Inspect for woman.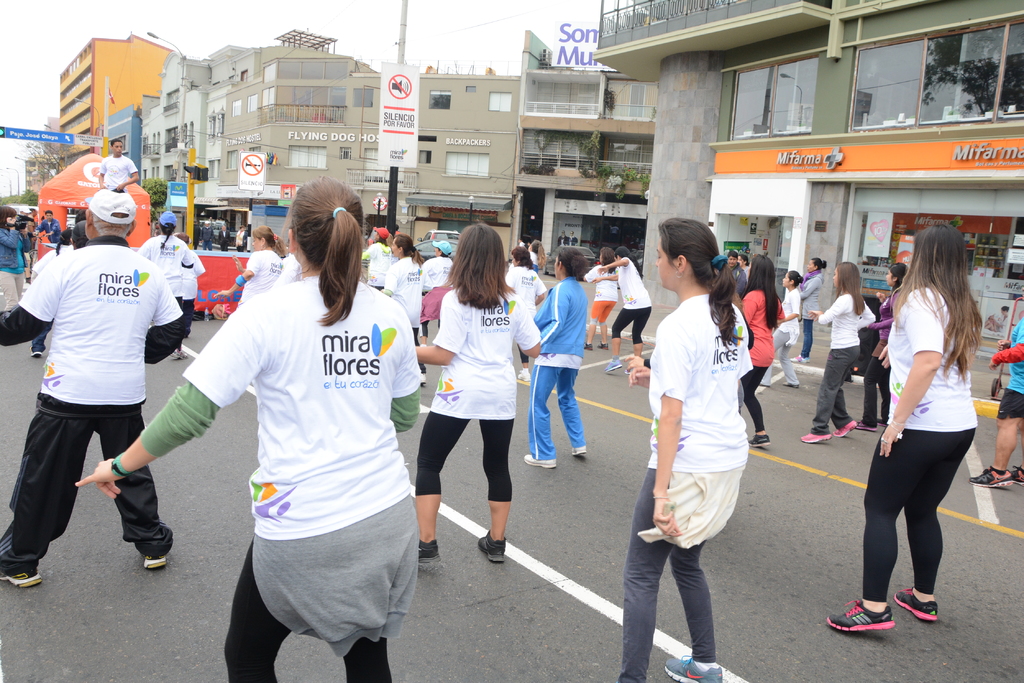
Inspection: 525, 246, 590, 471.
